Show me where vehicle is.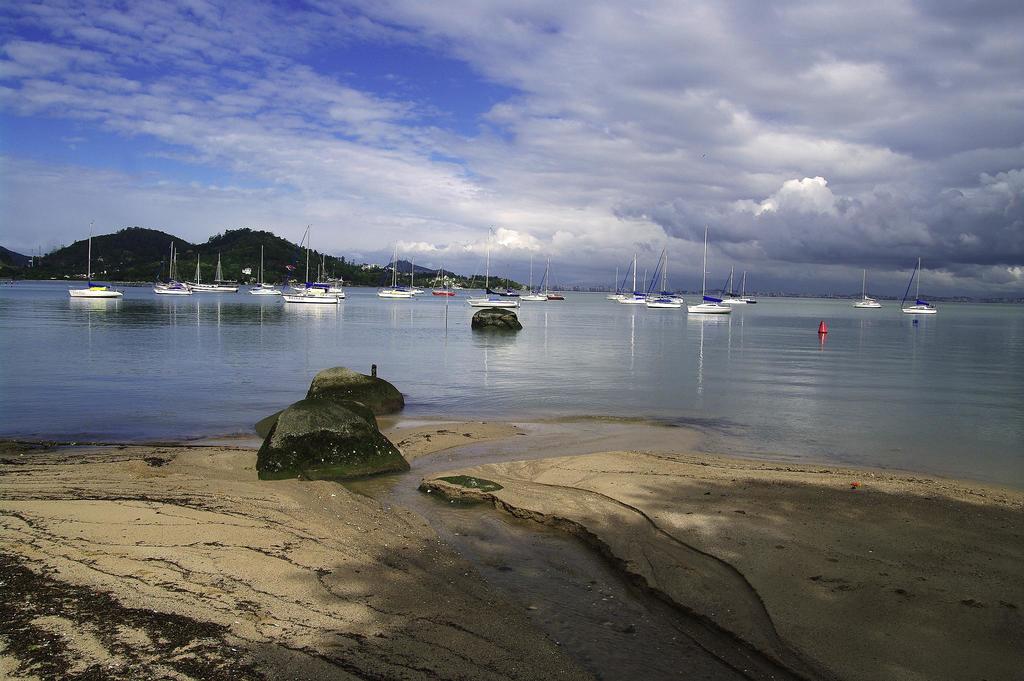
vehicle is at rect(431, 259, 460, 299).
